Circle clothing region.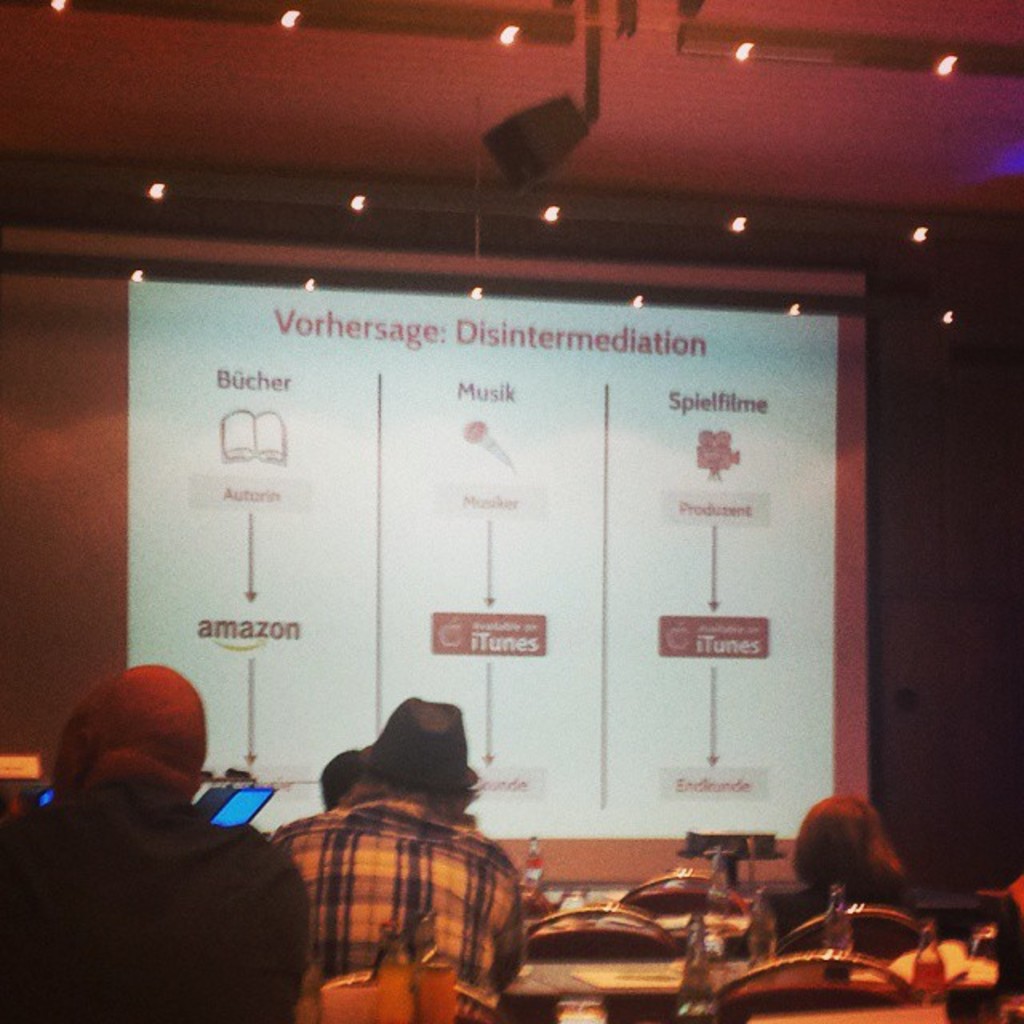
Region: bbox(739, 891, 891, 955).
